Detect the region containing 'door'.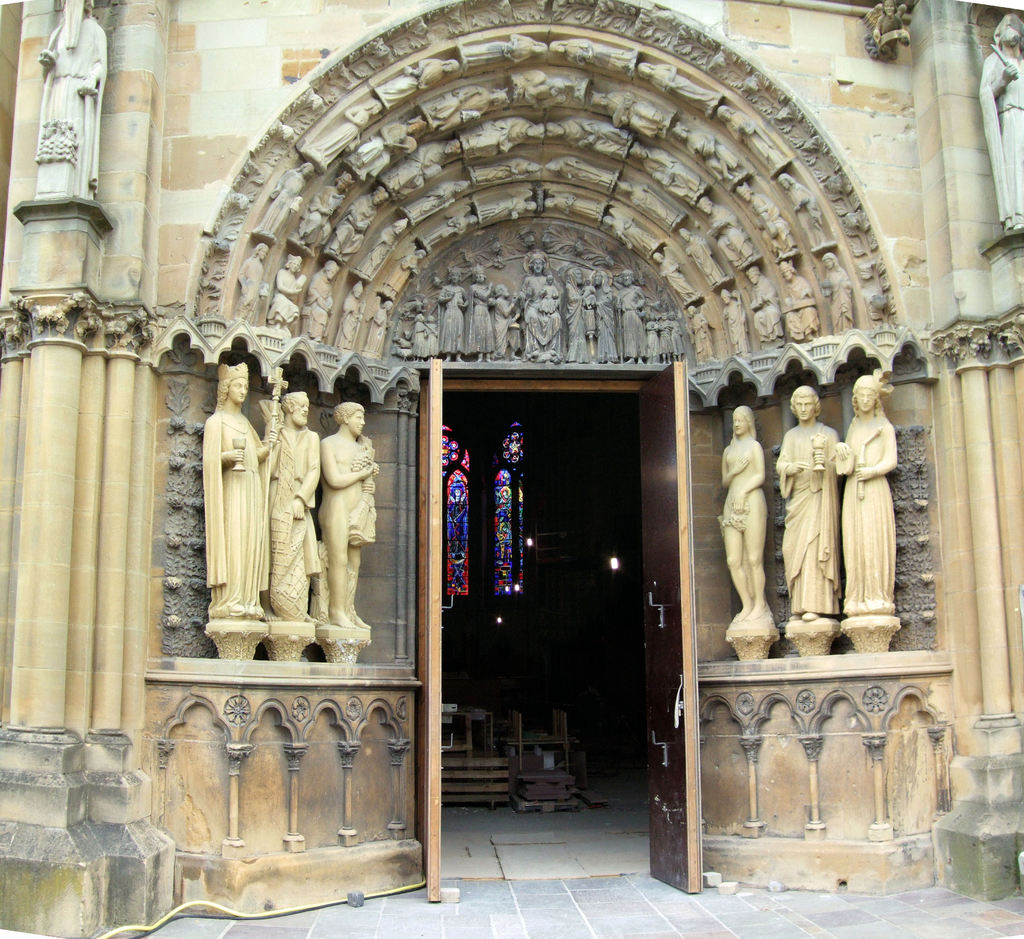
<box>428,346,452,918</box>.
